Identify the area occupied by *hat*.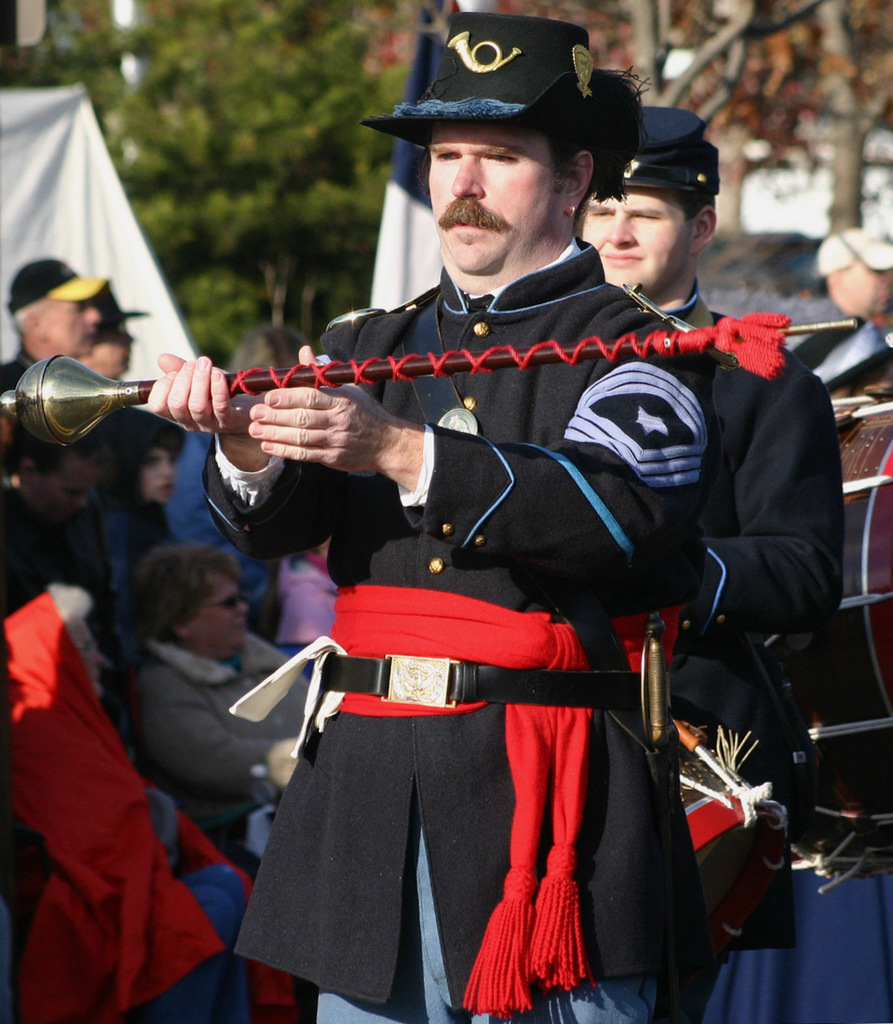
Area: box(6, 252, 112, 313).
